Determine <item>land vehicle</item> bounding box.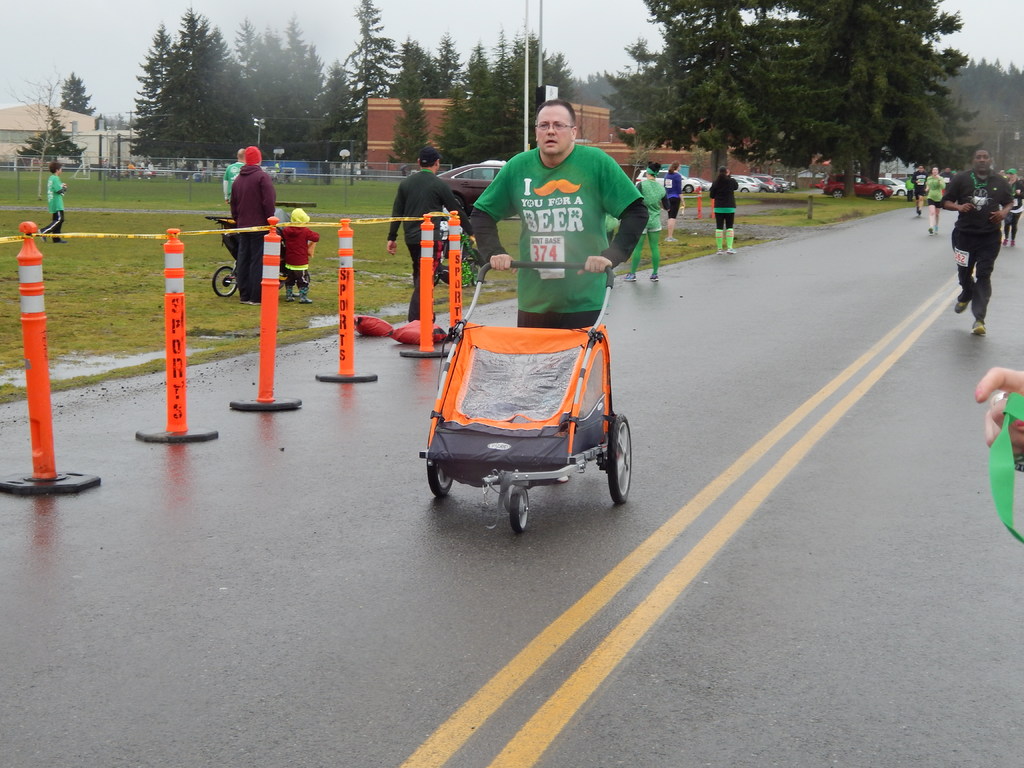
Determined: box=[823, 167, 890, 202].
